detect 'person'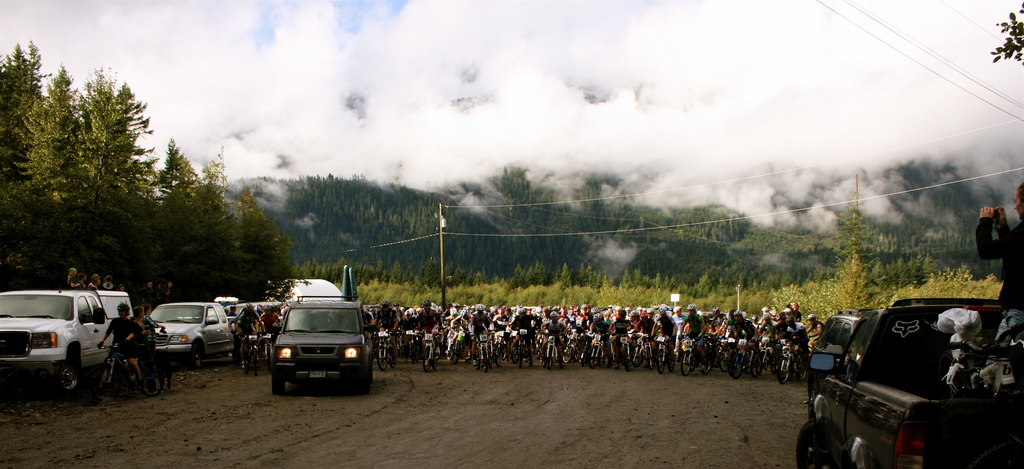
detection(975, 180, 1023, 377)
